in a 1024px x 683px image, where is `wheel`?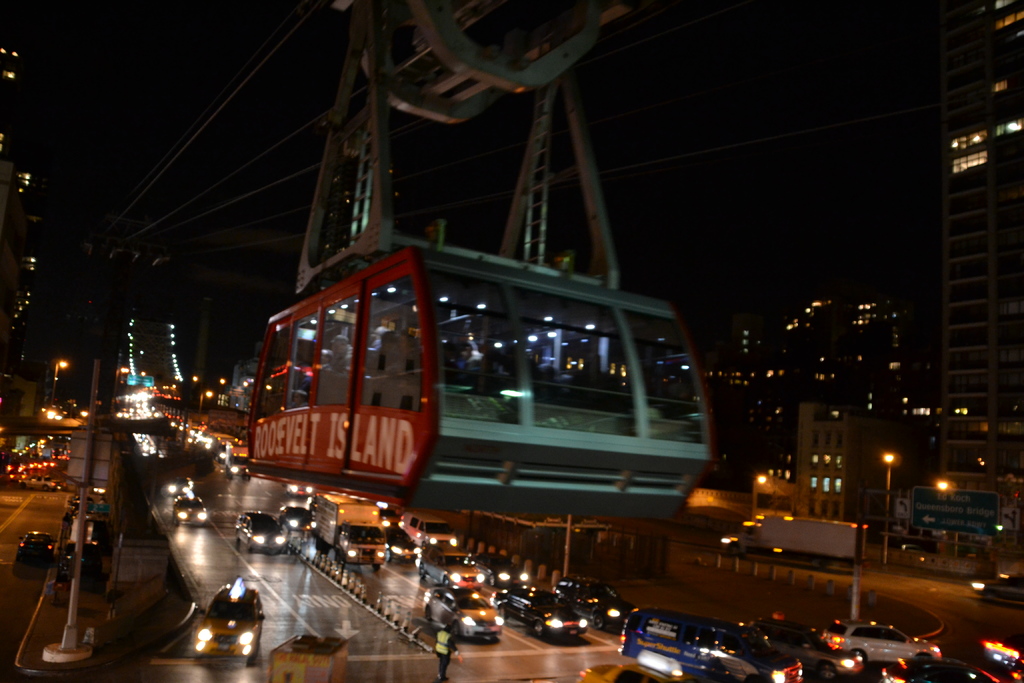
{"x1": 847, "y1": 650, "x2": 864, "y2": 659}.
